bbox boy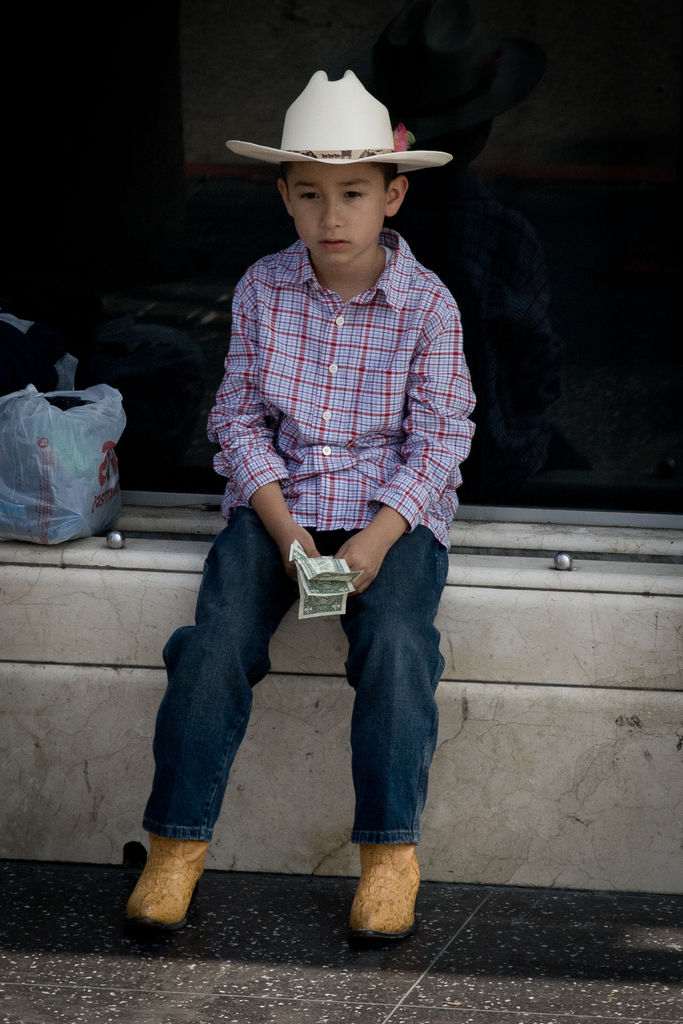
left=152, top=63, right=466, bottom=977
